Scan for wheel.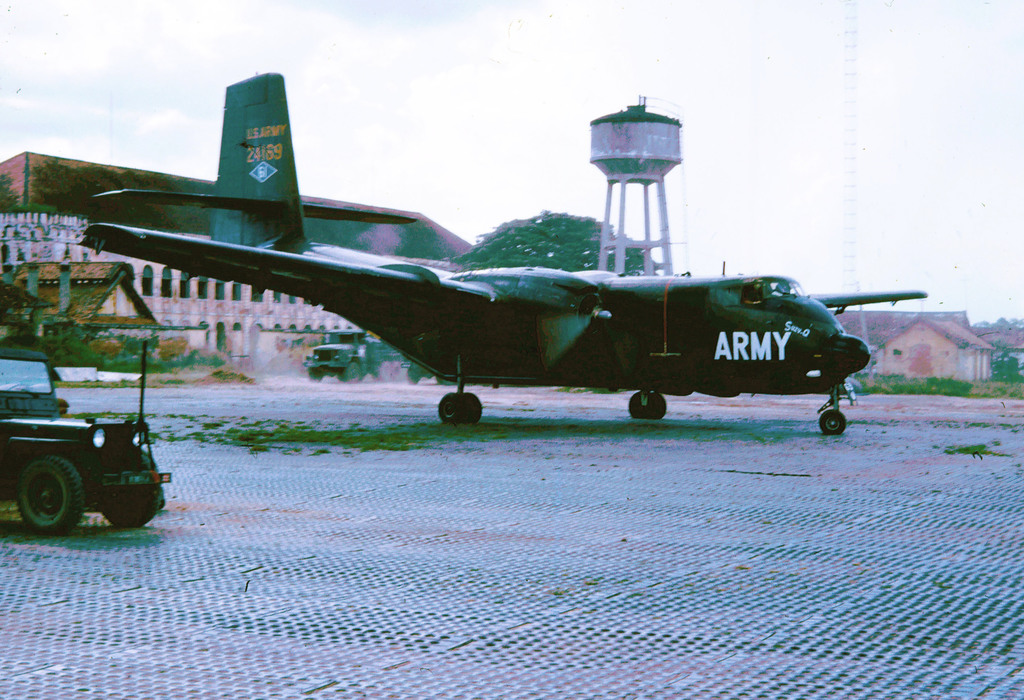
Scan result: (x1=817, y1=407, x2=845, y2=435).
